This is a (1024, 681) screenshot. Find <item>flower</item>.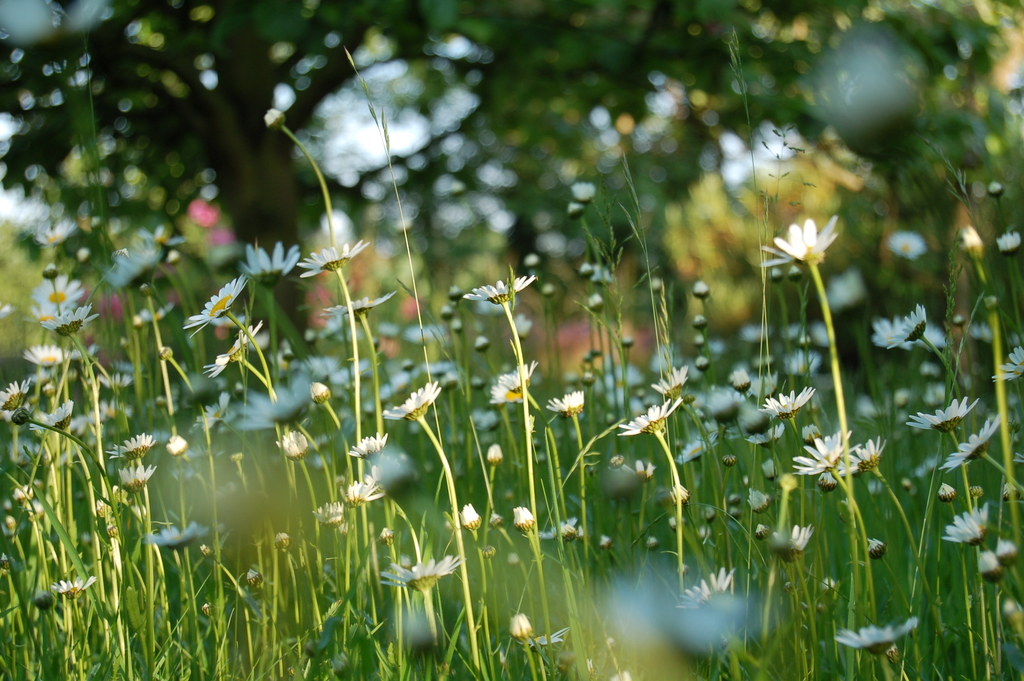
Bounding box: detection(775, 205, 855, 272).
